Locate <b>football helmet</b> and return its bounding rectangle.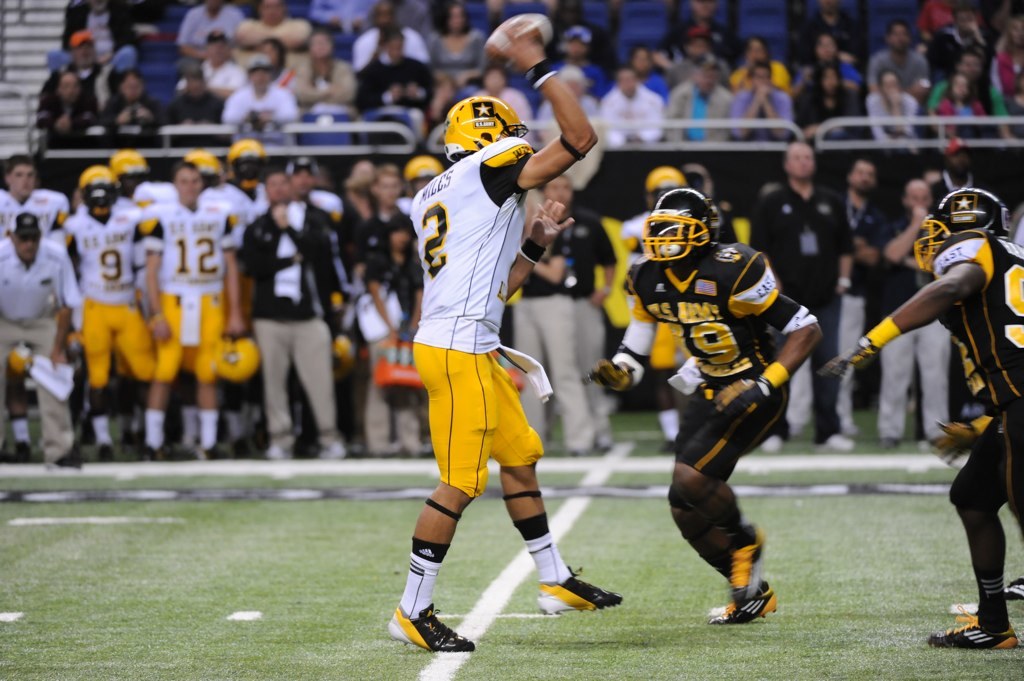
detection(227, 138, 273, 186).
